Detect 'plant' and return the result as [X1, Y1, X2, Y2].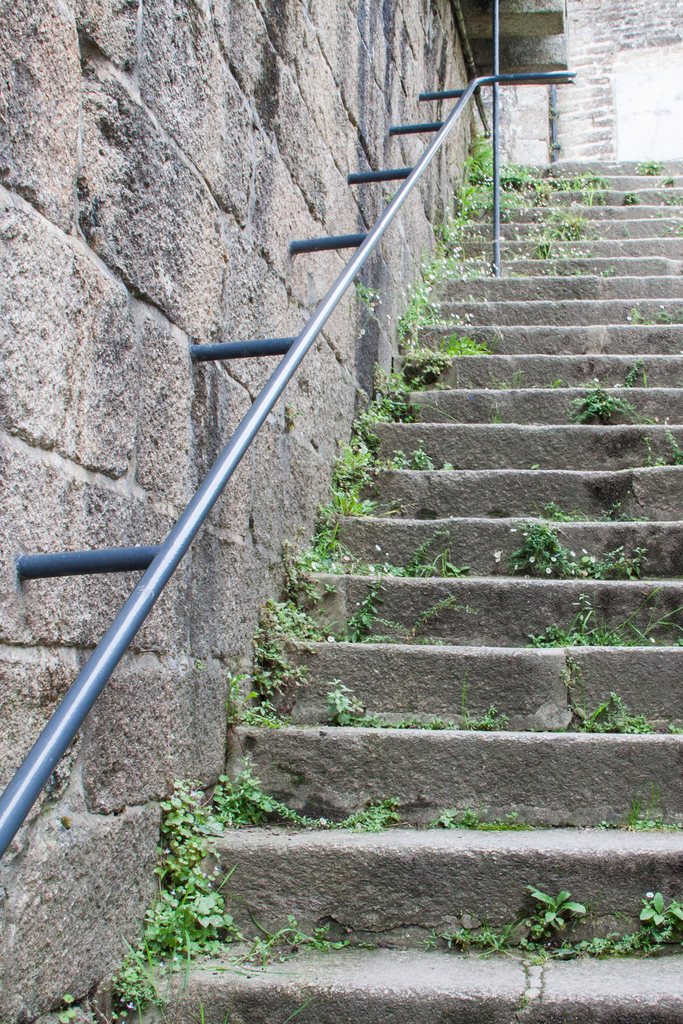
[358, 348, 443, 427].
